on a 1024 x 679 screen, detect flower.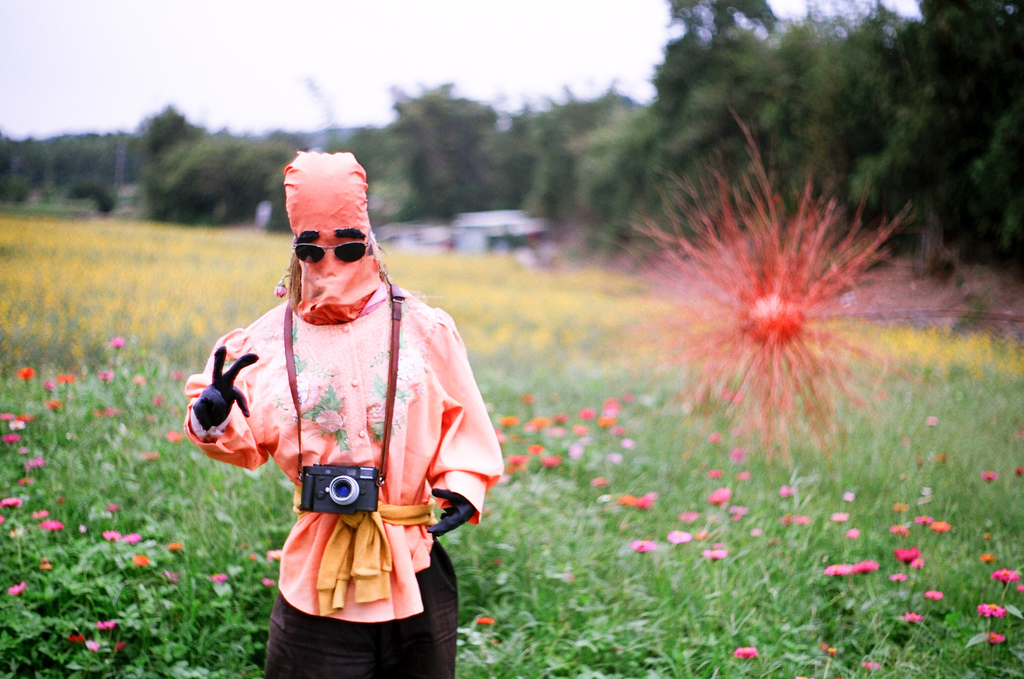
(101,530,121,543).
